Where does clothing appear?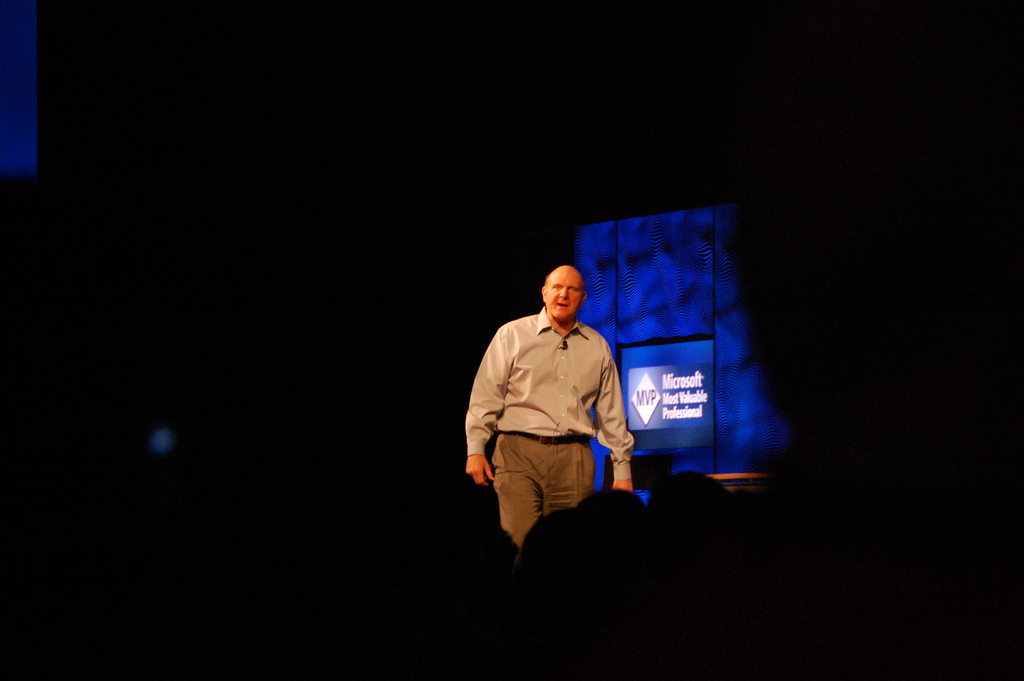
Appears at <region>470, 297, 634, 537</region>.
